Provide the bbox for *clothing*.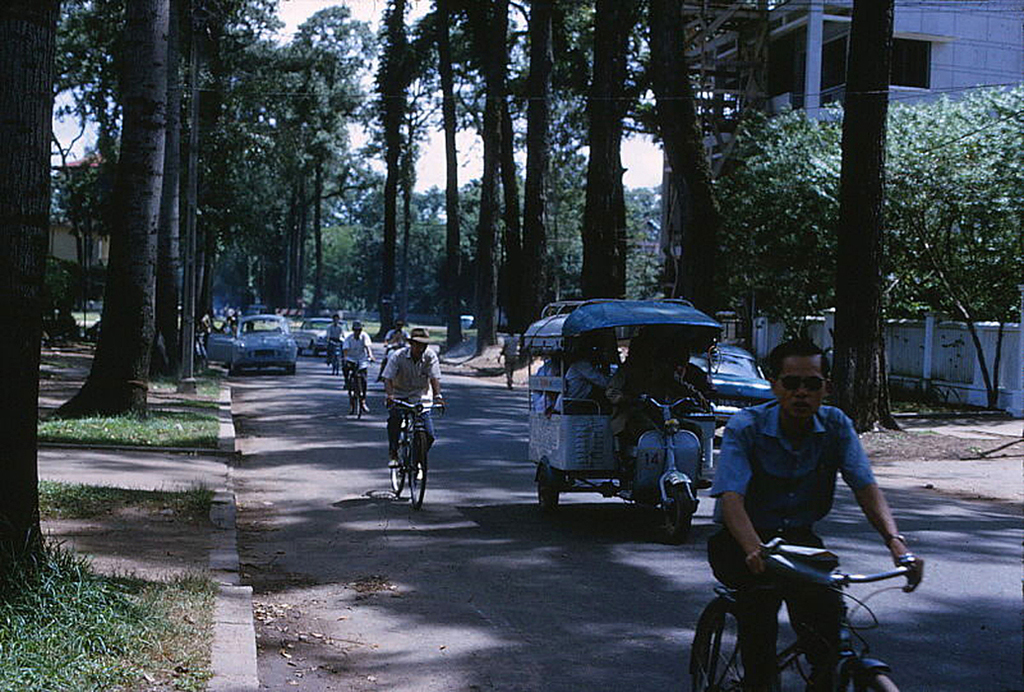
box(387, 334, 446, 471).
